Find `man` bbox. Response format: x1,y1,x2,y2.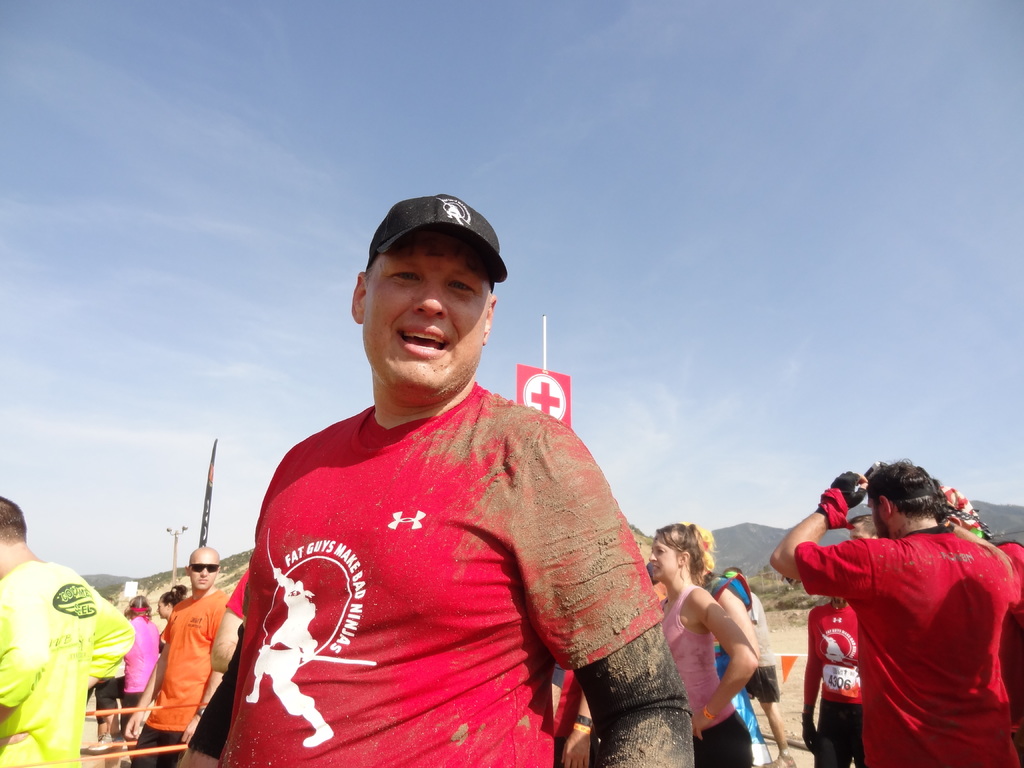
0,494,138,767.
